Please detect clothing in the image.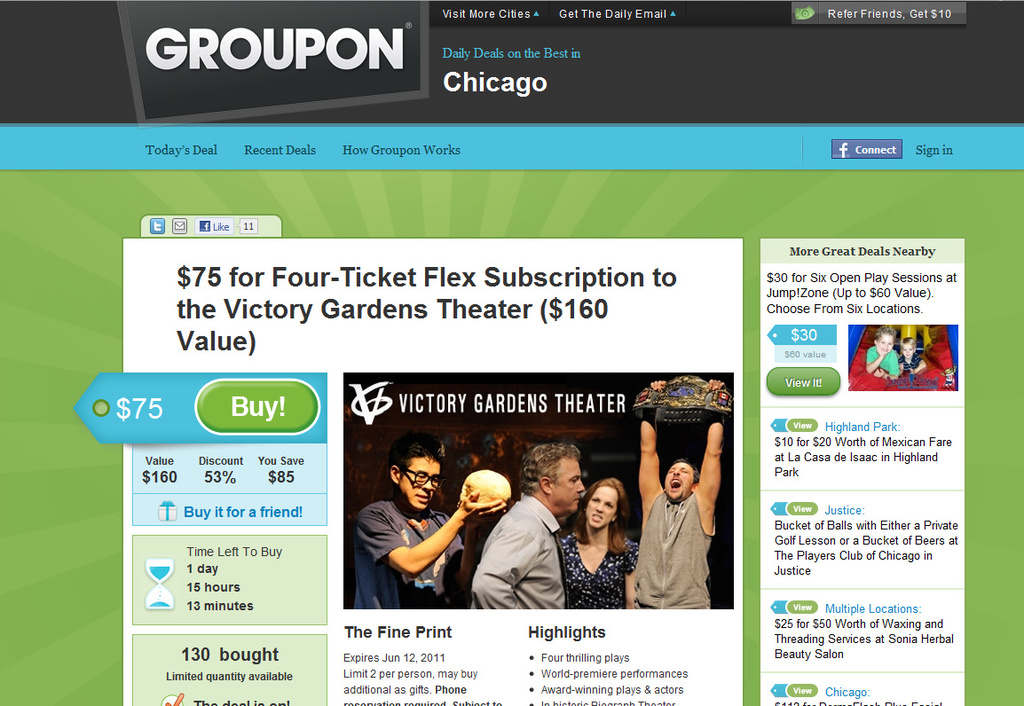
{"left": 475, "top": 490, "right": 566, "bottom": 621}.
